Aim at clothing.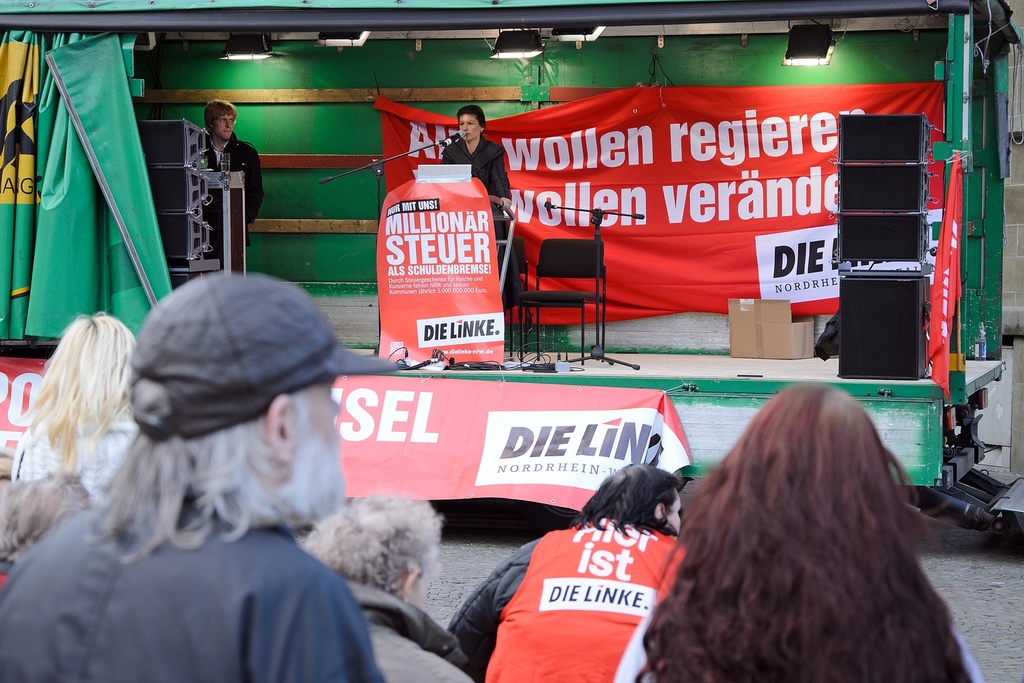
Aimed at rect(437, 140, 511, 318).
